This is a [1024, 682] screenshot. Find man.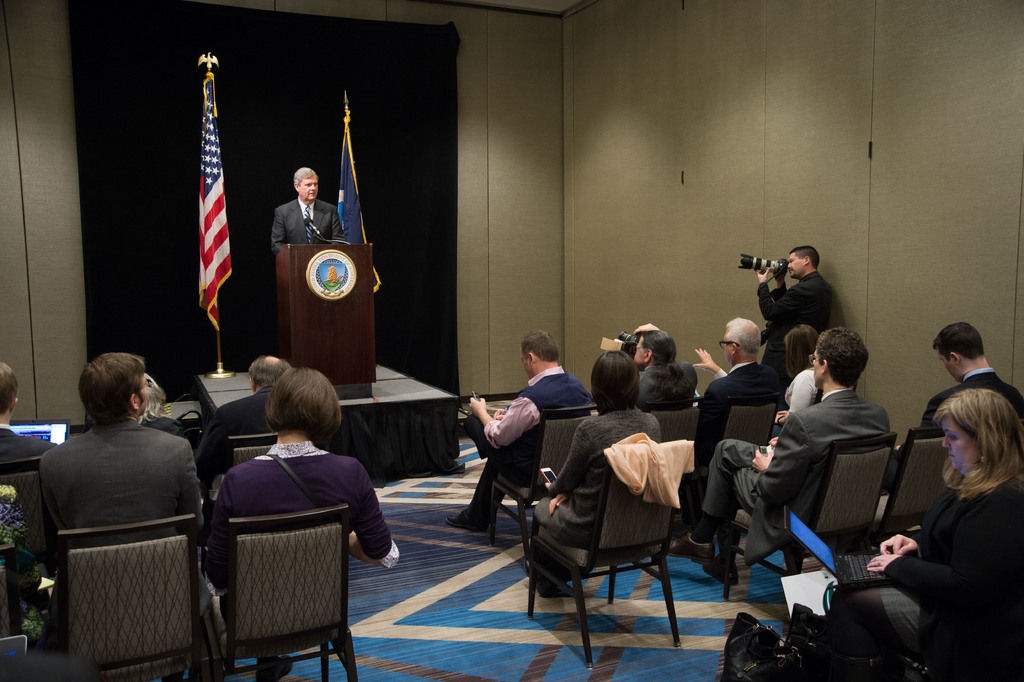
Bounding box: detection(622, 317, 689, 415).
